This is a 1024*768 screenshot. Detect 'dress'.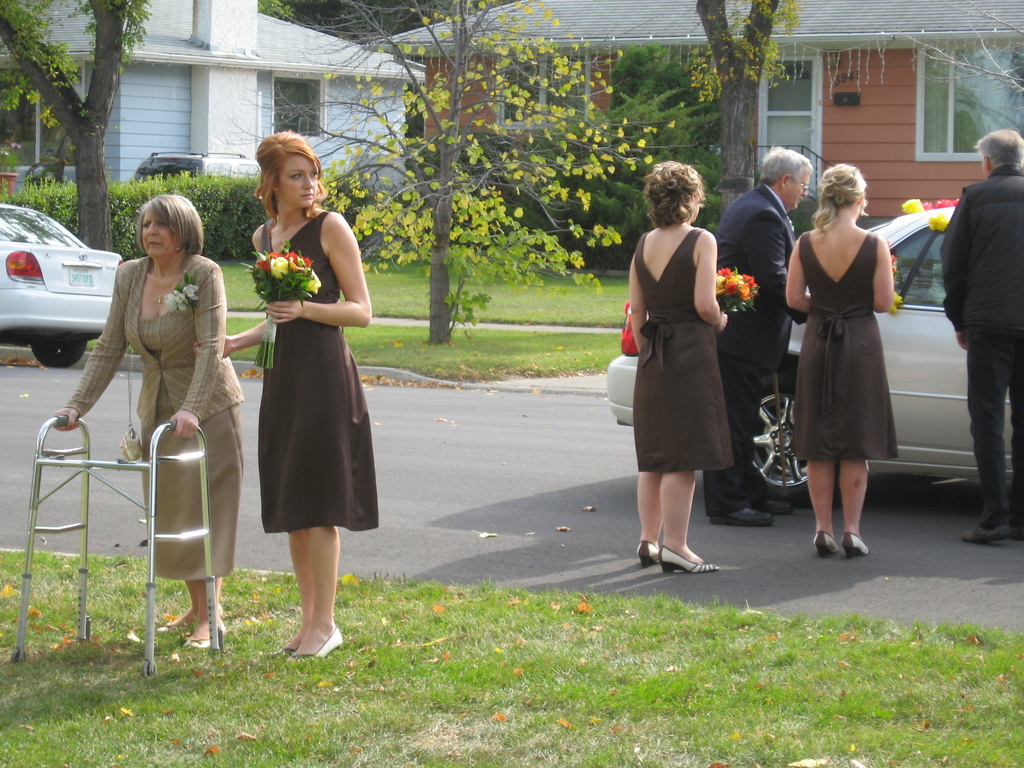
Rect(785, 228, 902, 463).
